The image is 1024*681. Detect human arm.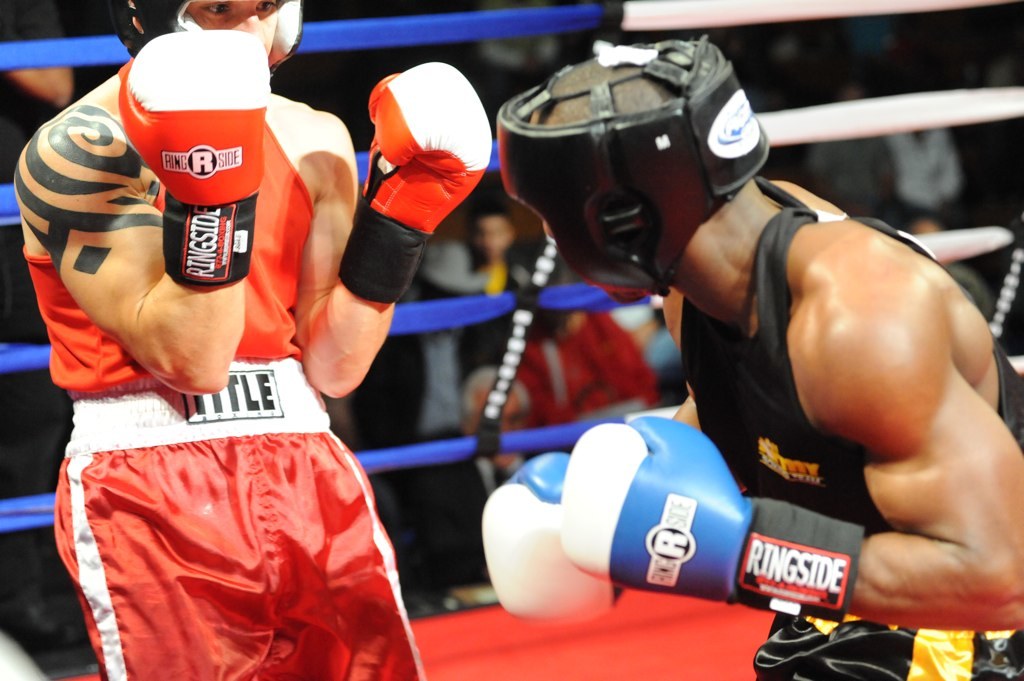
Detection: (x1=294, y1=117, x2=396, y2=402).
